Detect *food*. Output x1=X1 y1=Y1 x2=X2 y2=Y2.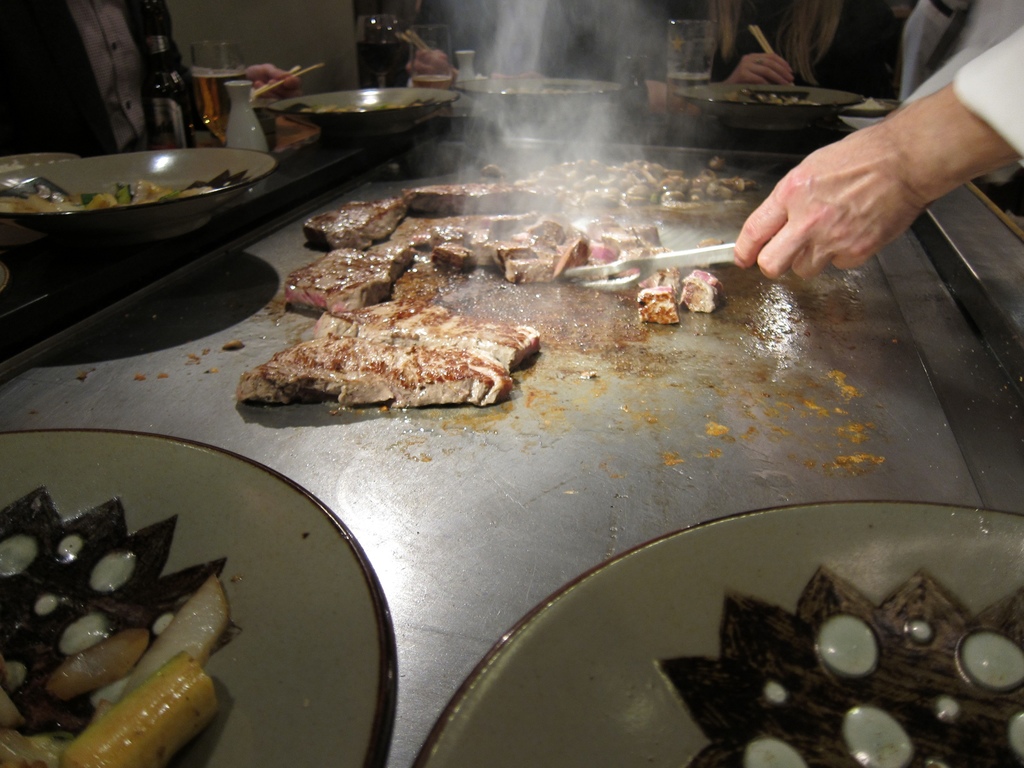
x1=237 y1=296 x2=541 y2=412.
